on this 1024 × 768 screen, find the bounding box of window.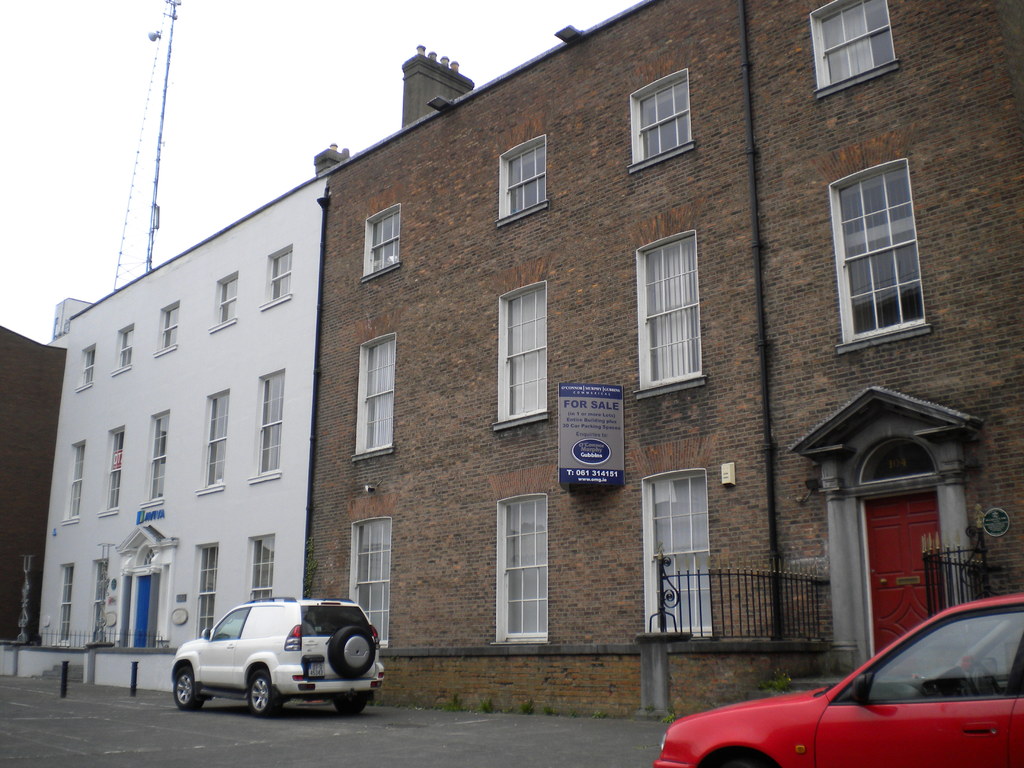
Bounding box: crop(100, 426, 123, 514).
